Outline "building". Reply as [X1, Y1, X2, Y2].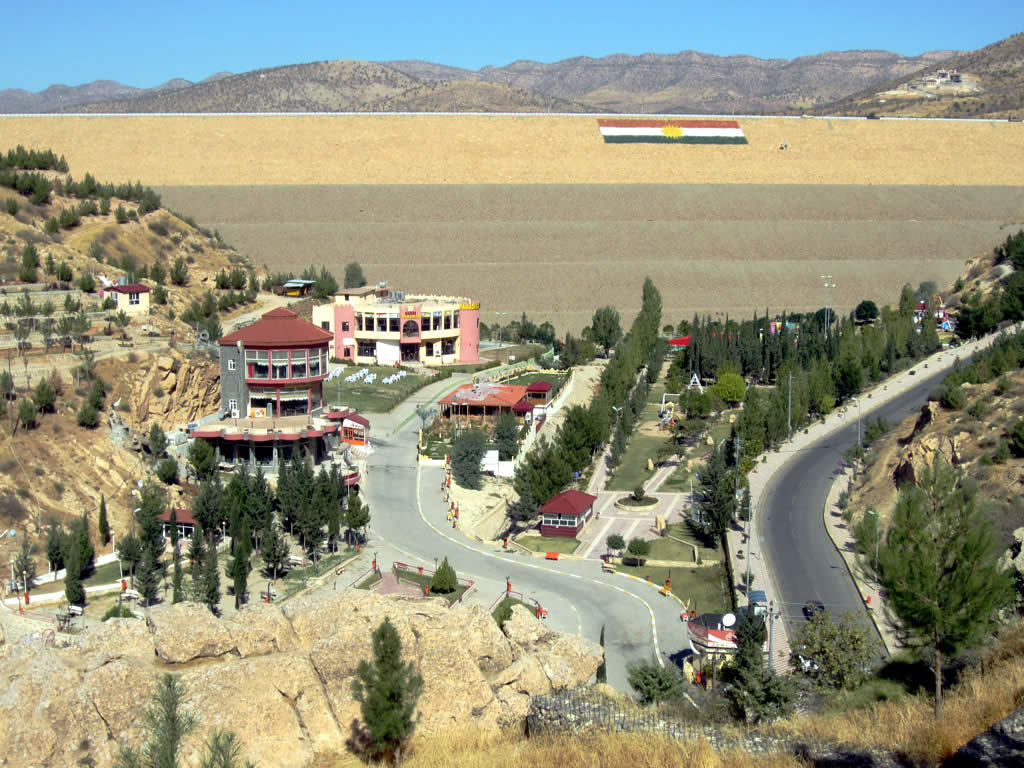
[529, 484, 597, 535].
